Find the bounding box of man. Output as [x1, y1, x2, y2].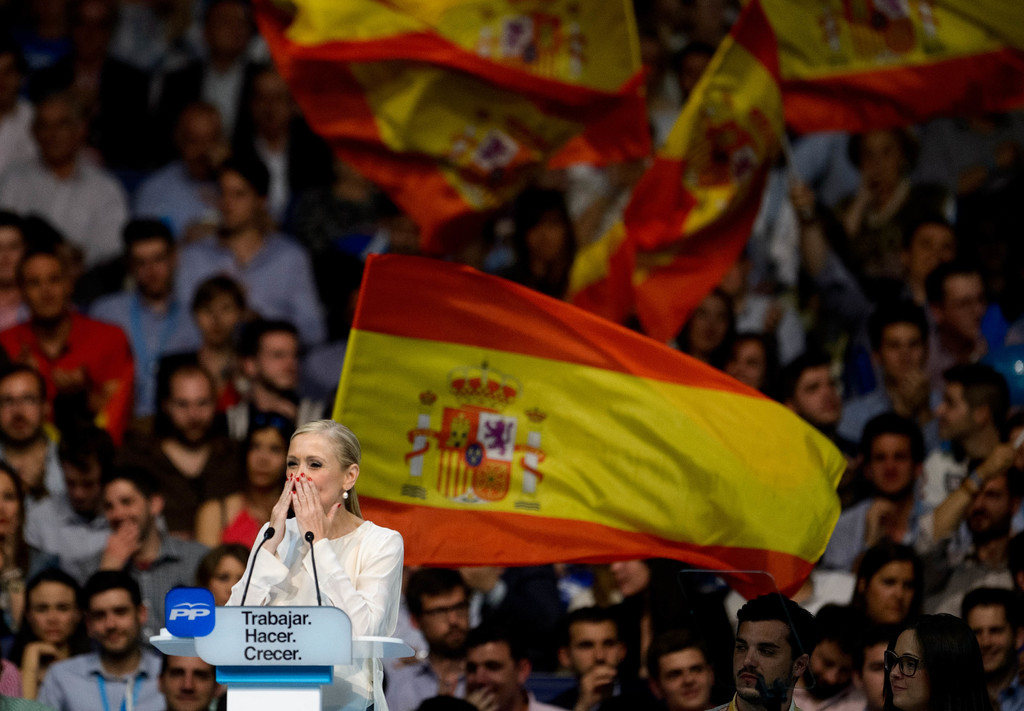
[0, 250, 135, 432].
